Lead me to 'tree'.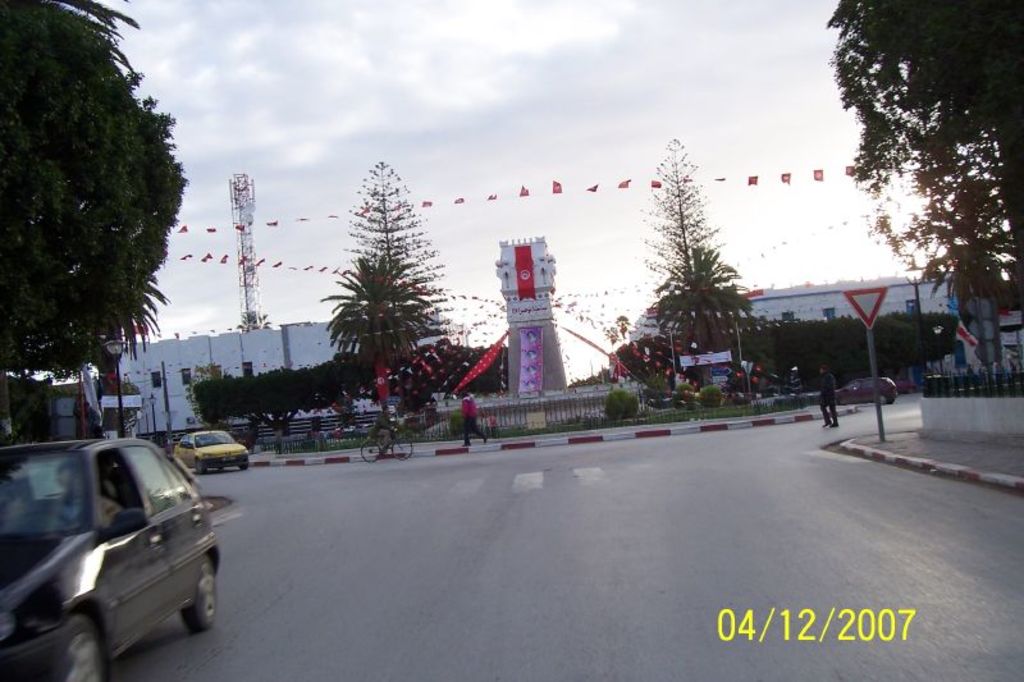
Lead to <region>449, 335, 508, 399</region>.
